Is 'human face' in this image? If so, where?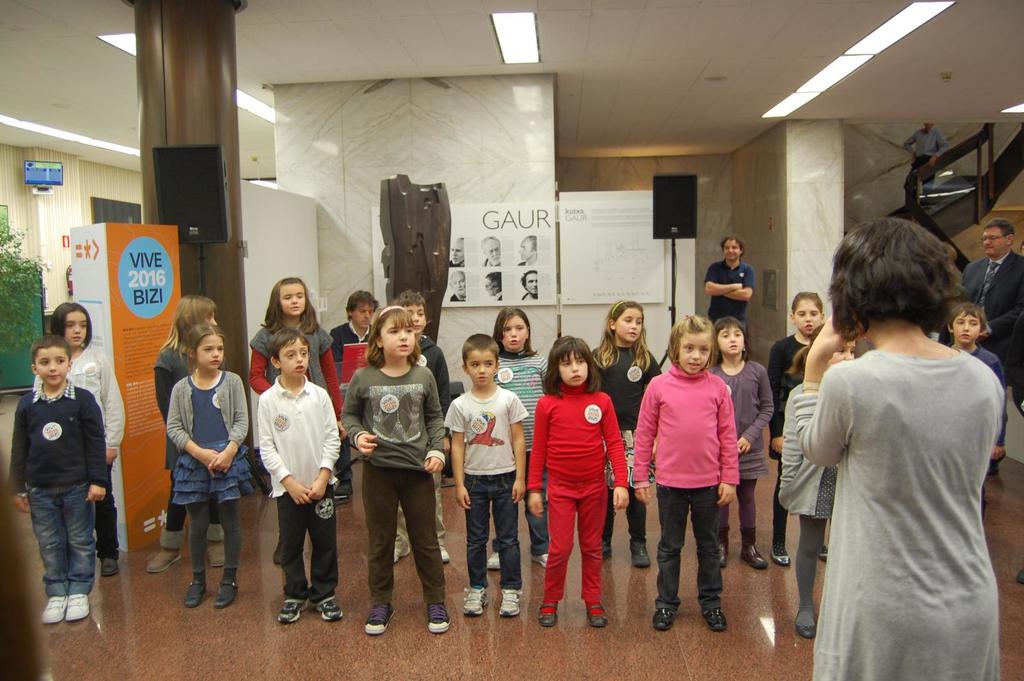
Yes, at x1=284 y1=284 x2=307 y2=316.
